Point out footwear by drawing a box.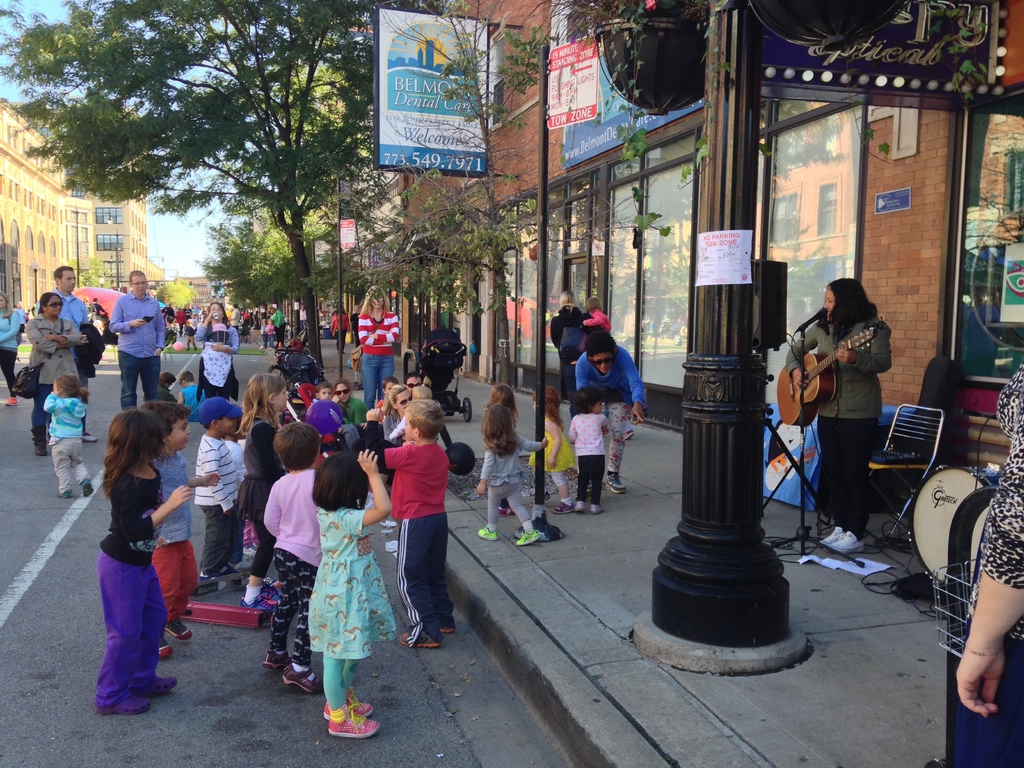
l=81, t=431, r=97, b=443.
